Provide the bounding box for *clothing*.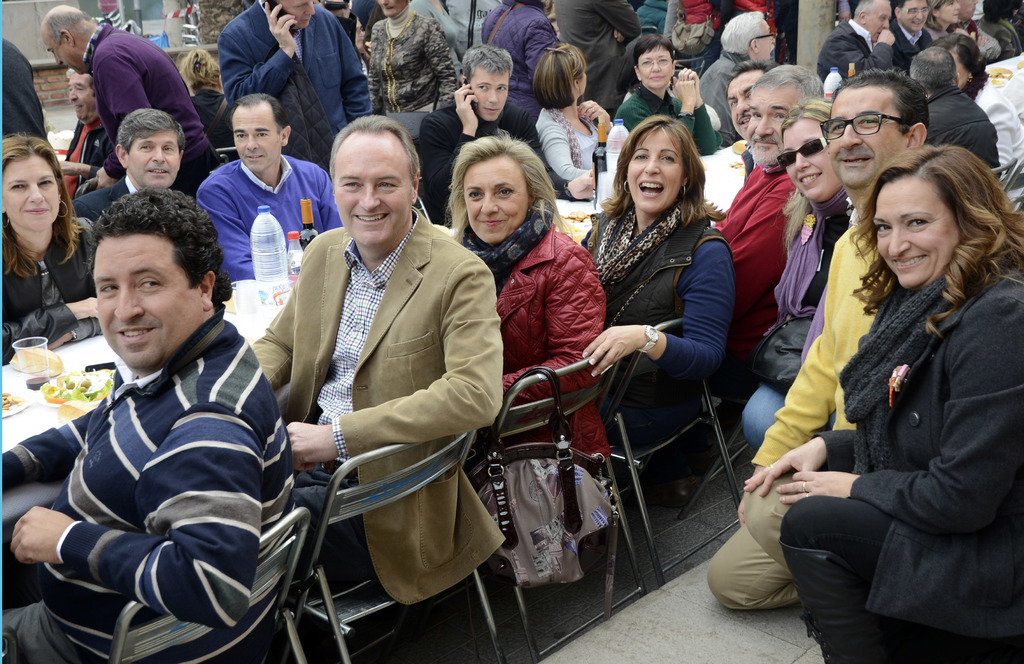
detection(707, 214, 890, 620).
